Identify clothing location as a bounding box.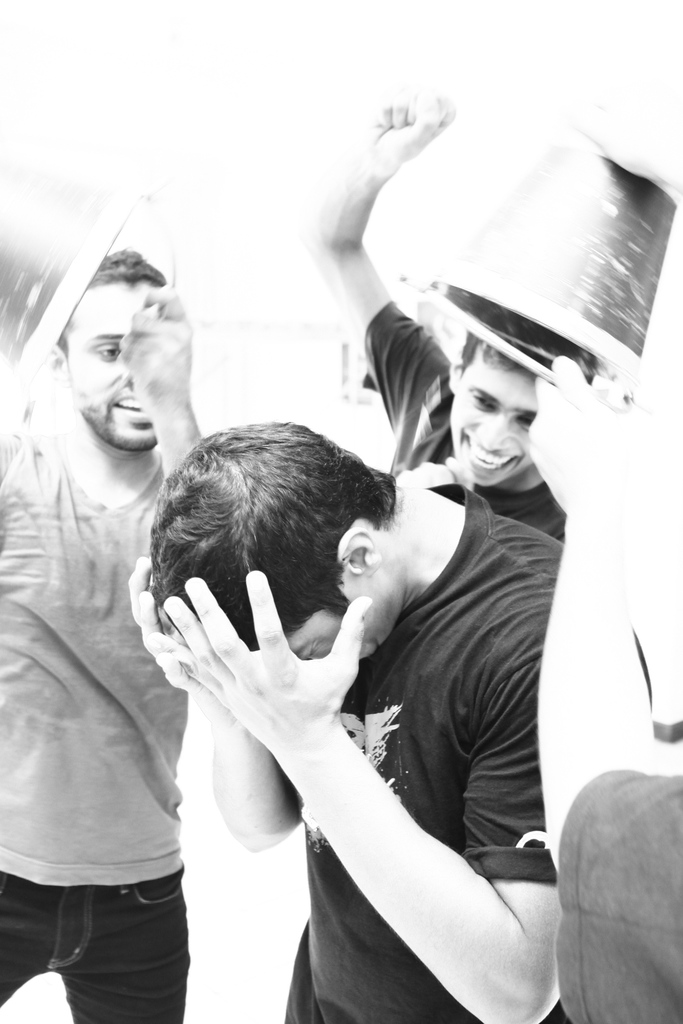
[left=358, top=296, right=568, bottom=543].
